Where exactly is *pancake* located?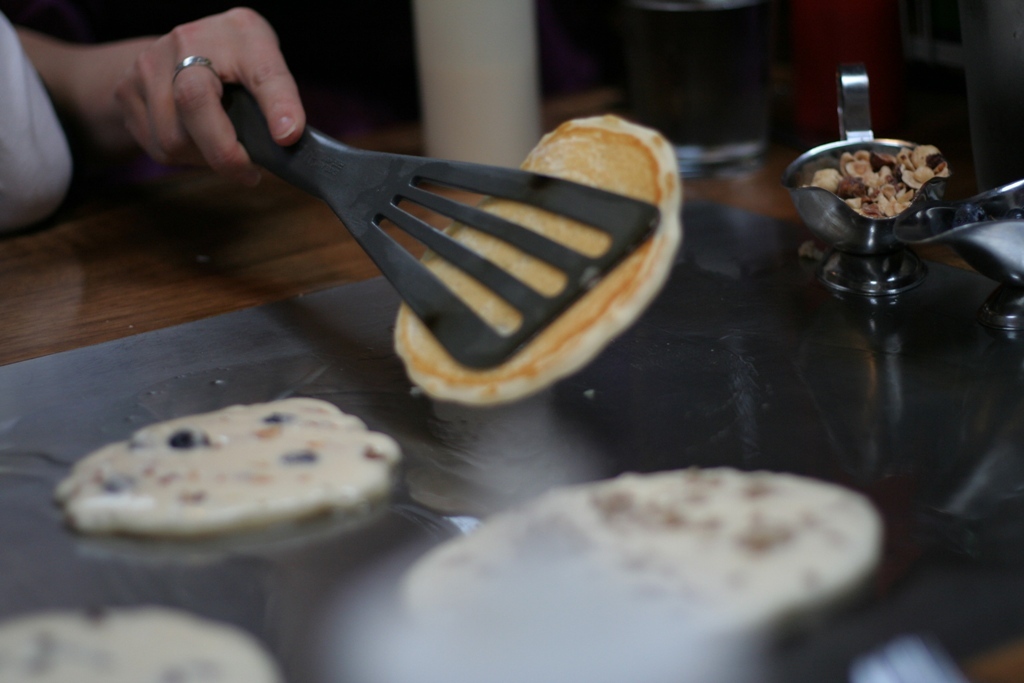
Its bounding box is {"left": 398, "top": 466, "right": 887, "bottom": 665}.
